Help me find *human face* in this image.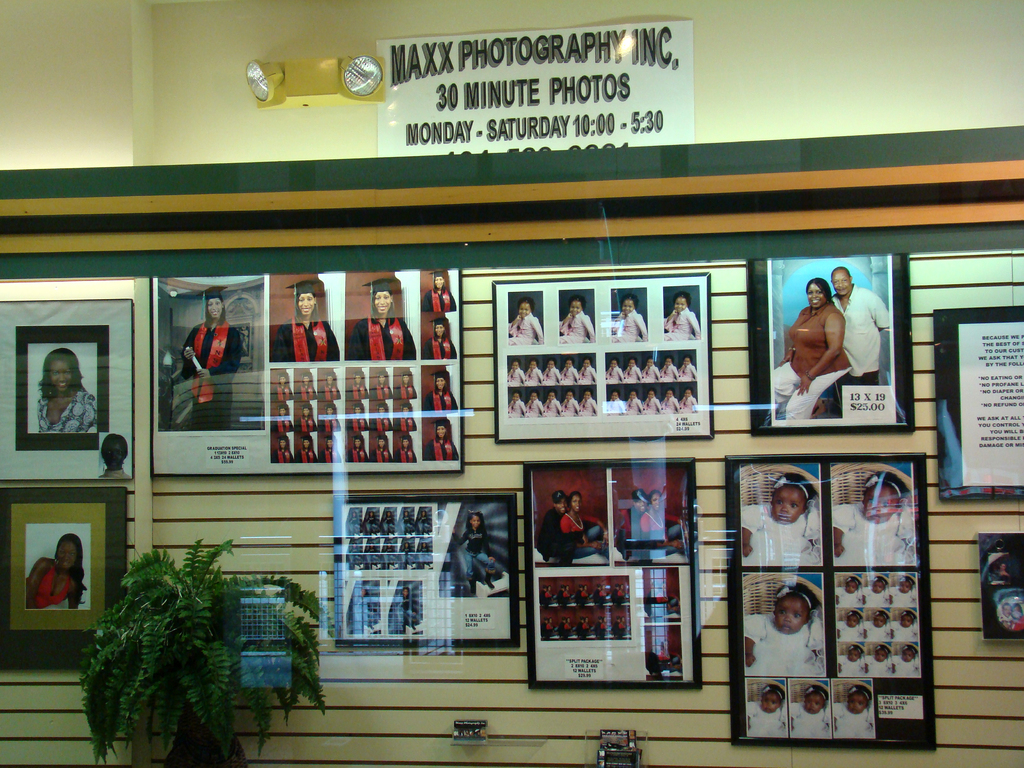
Found it: x1=623 y1=302 x2=634 y2=311.
